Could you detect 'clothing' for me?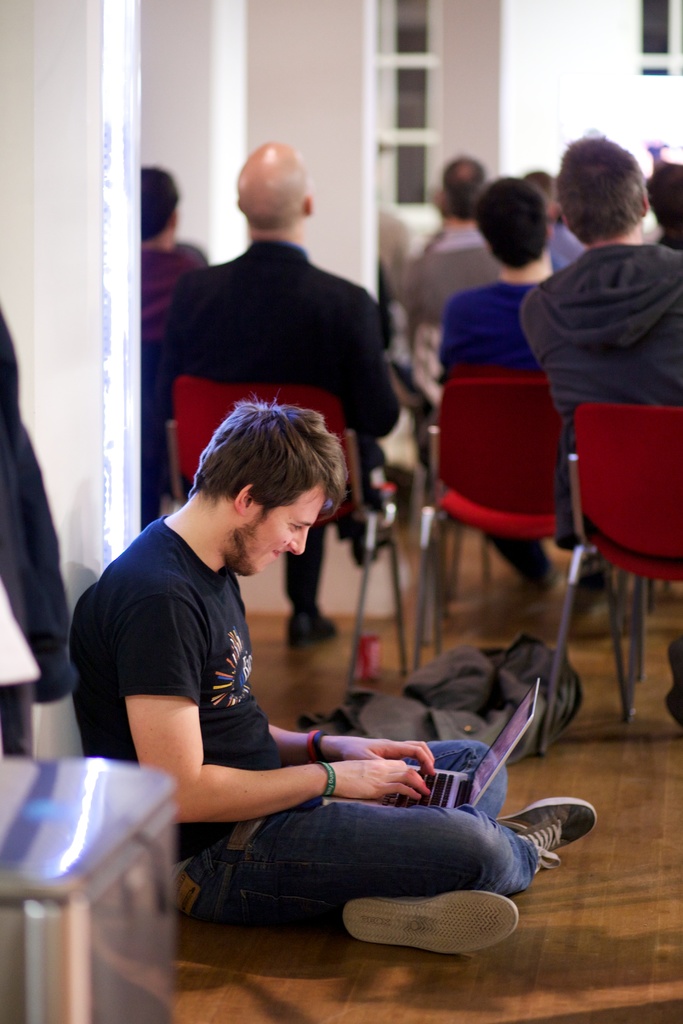
Detection result: bbox(406, 225, 499, 399).
